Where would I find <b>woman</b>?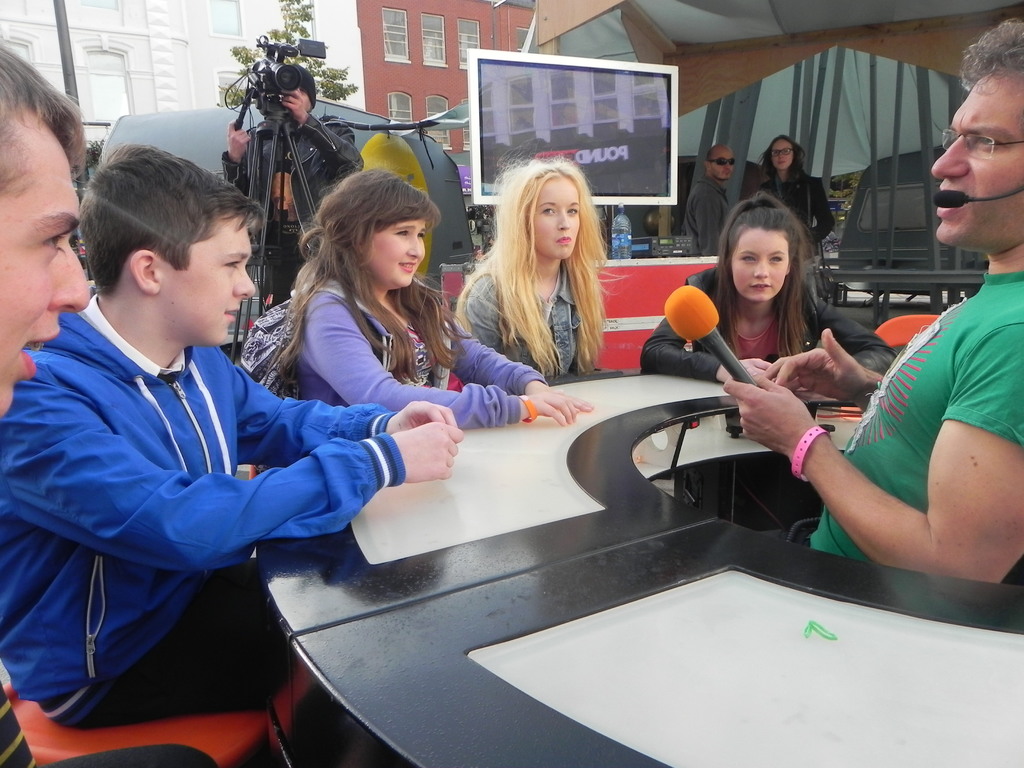
At bbox=[452, 157, 630, 406].
